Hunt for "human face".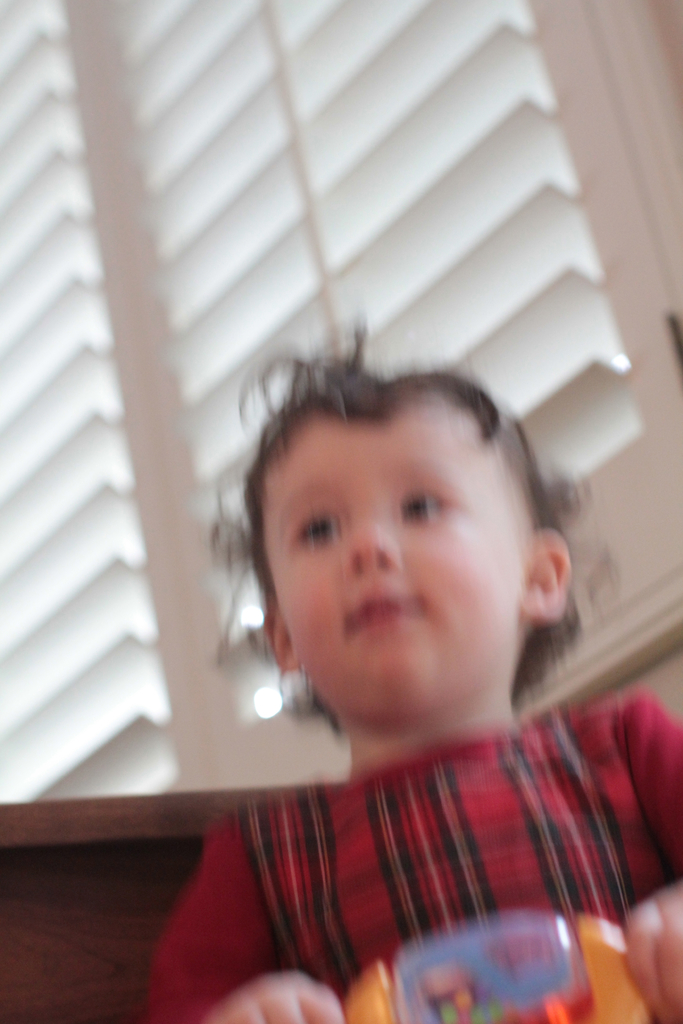
Hunted down at 260, 421, 530, 703.
